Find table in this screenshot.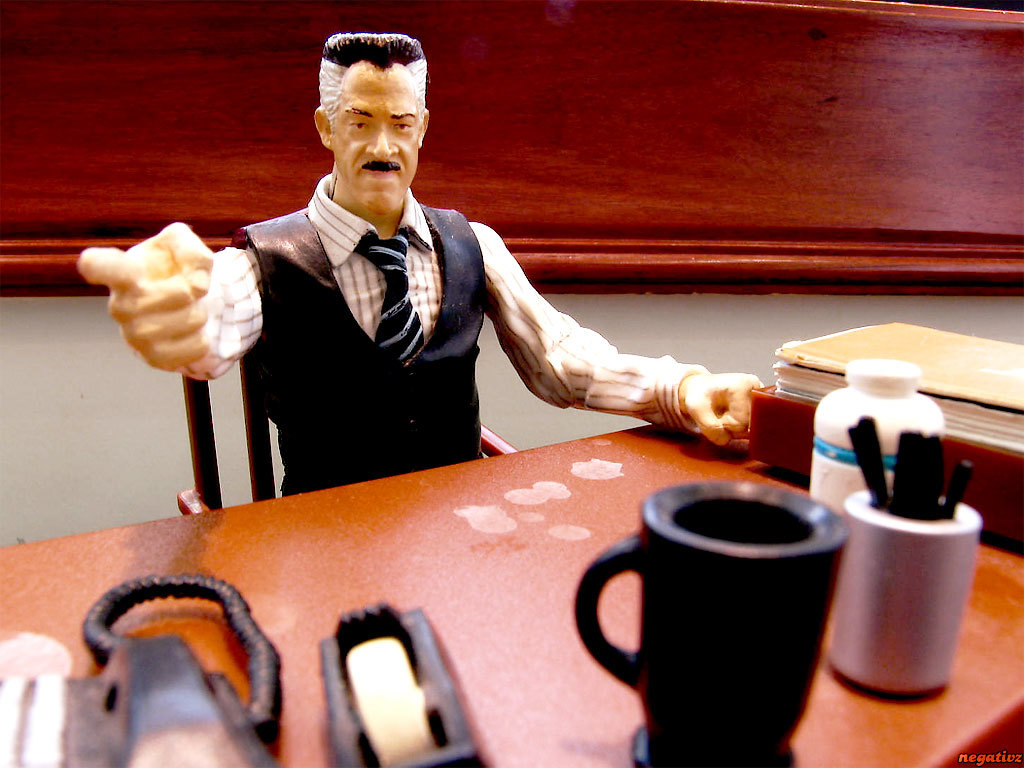
The bounding box for table is 63:386:973:767.
